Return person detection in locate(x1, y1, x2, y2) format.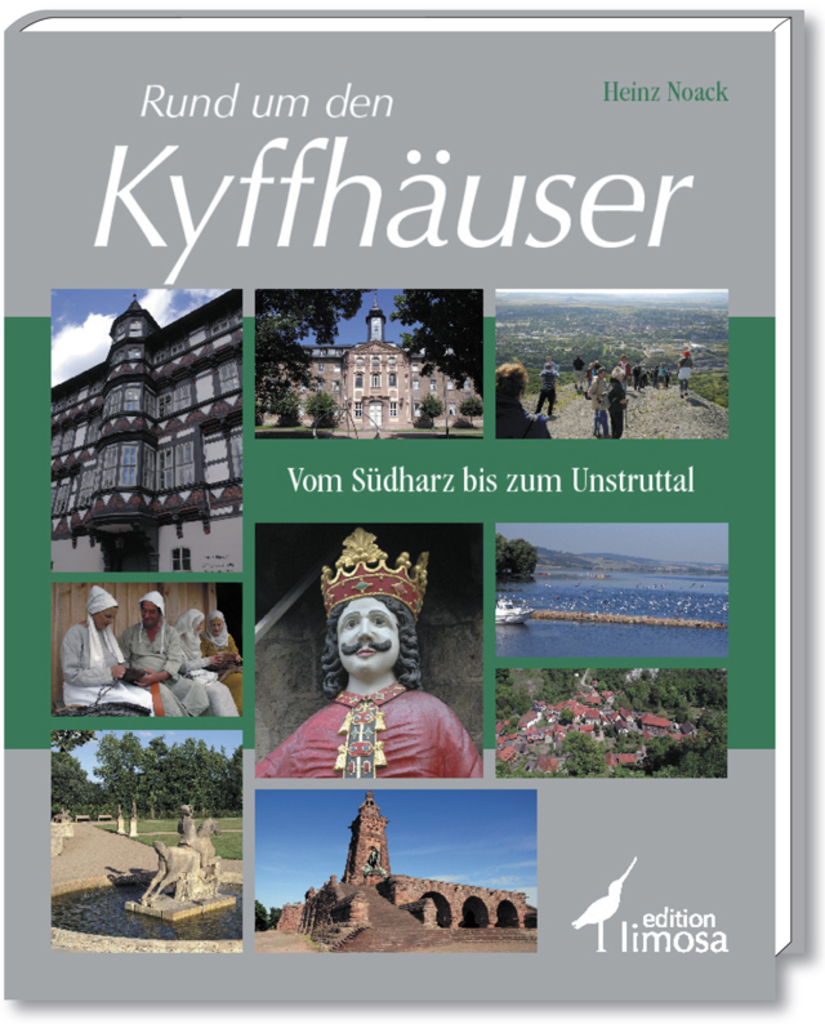
locate(209, 614, 235, 693).
